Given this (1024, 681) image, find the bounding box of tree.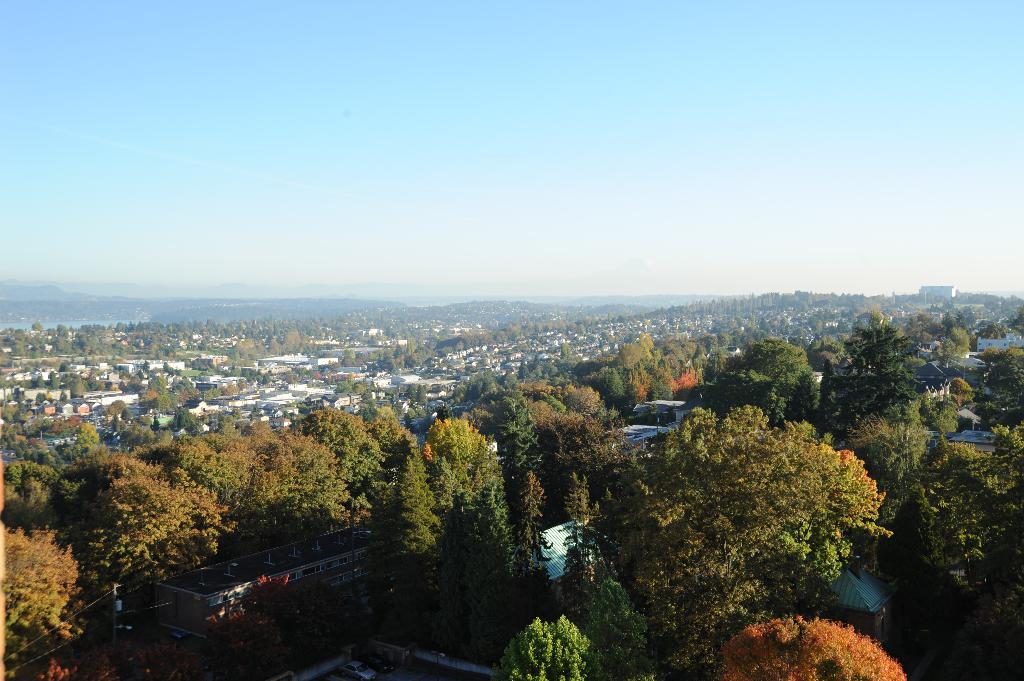
[left=927, top=400, right=955, bottom=422].
